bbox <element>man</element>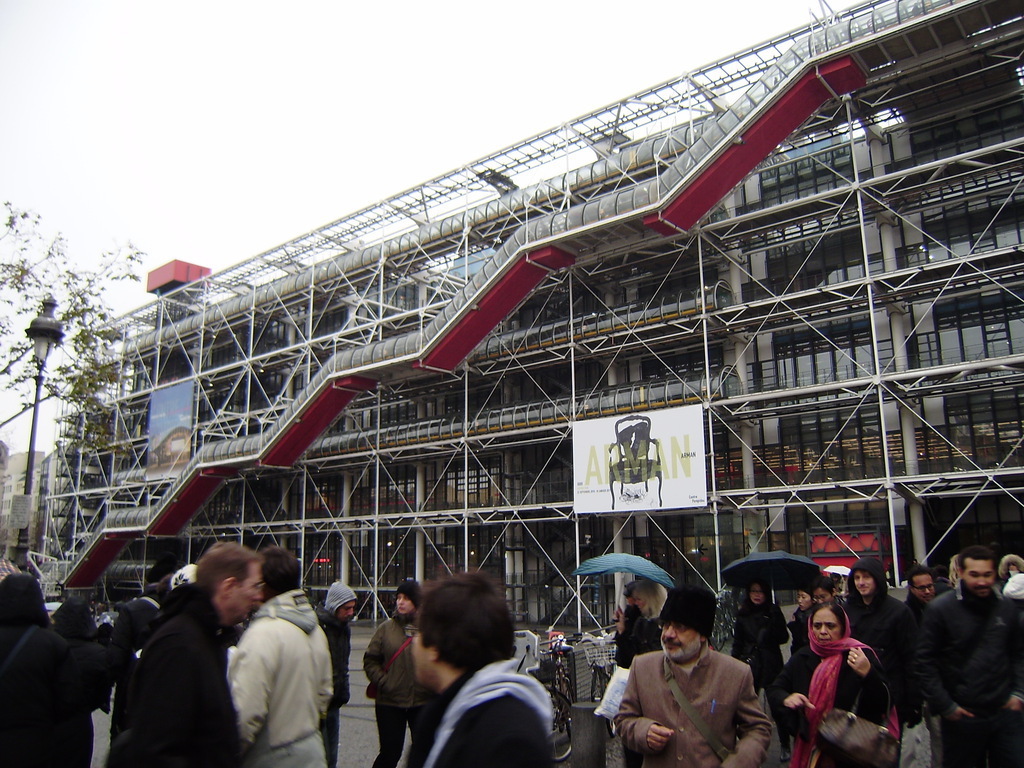
x1=910 y1=538 x2=1016 y2=767
